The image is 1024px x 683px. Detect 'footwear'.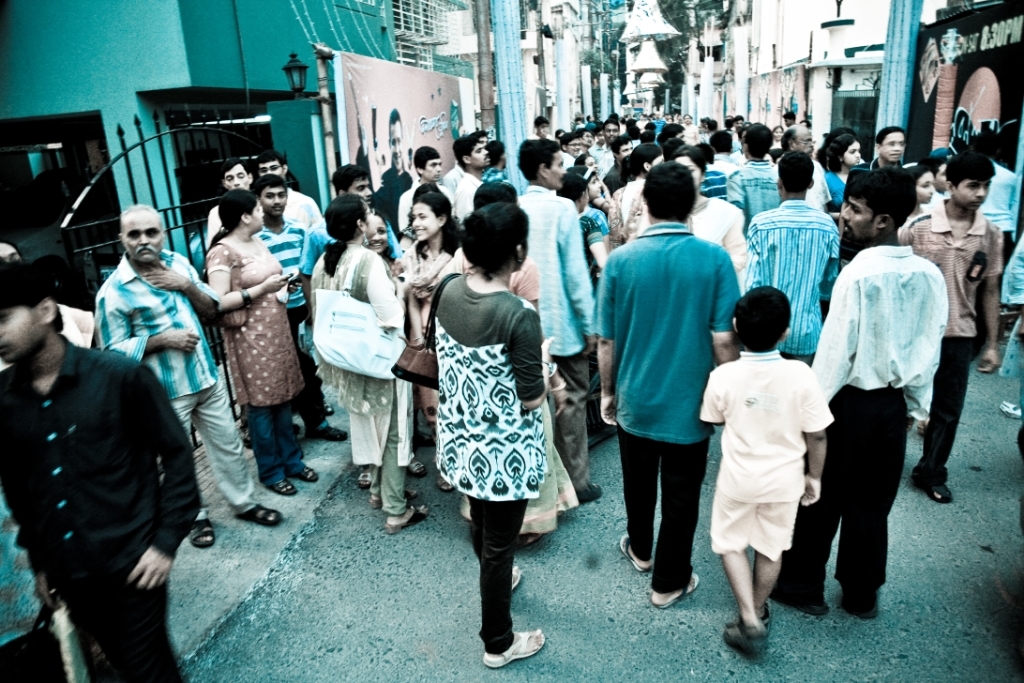
Detection: select_region(383, 502, 430, 532).
